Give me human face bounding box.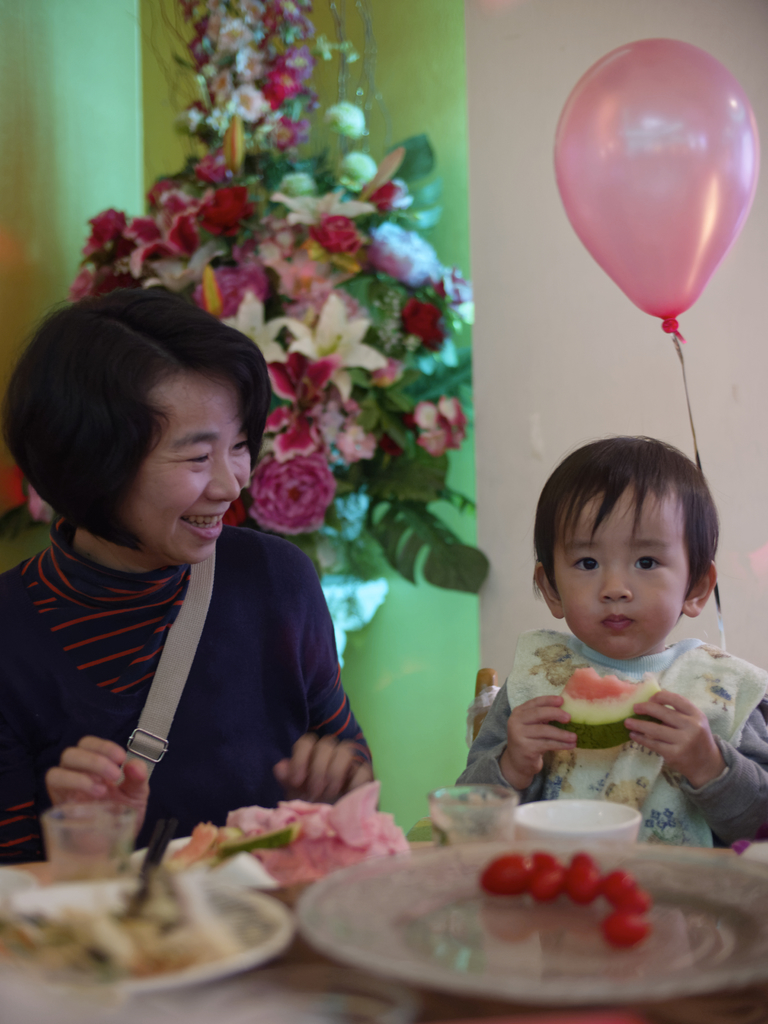
pyautogui.locateOnScreen(126, 367, 250, 561).
